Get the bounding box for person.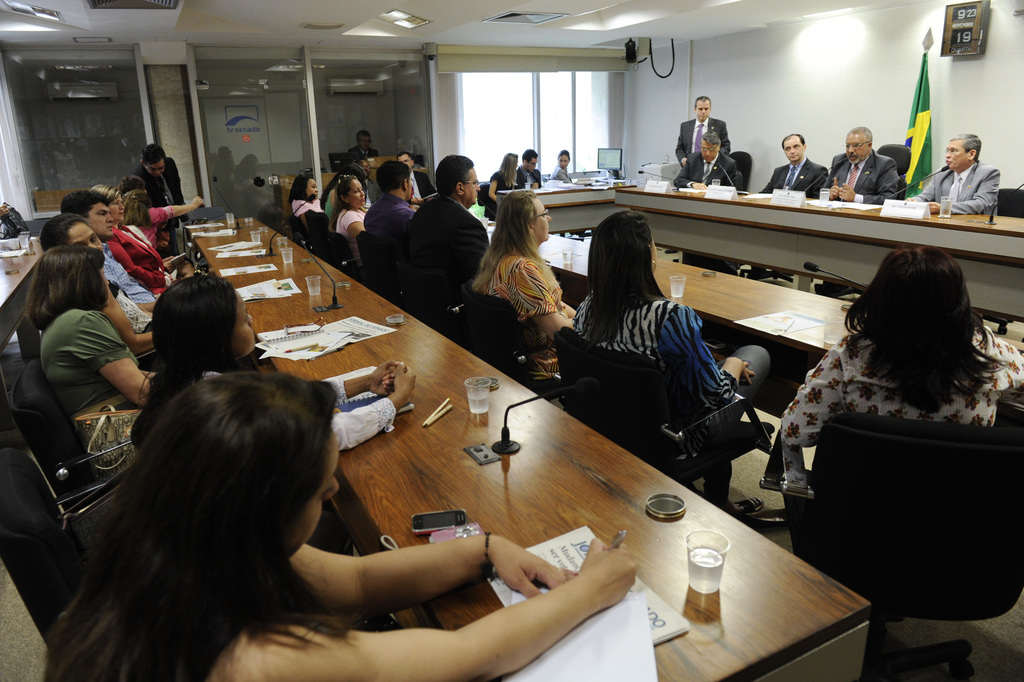
locate(826, 125, 898, 204).
